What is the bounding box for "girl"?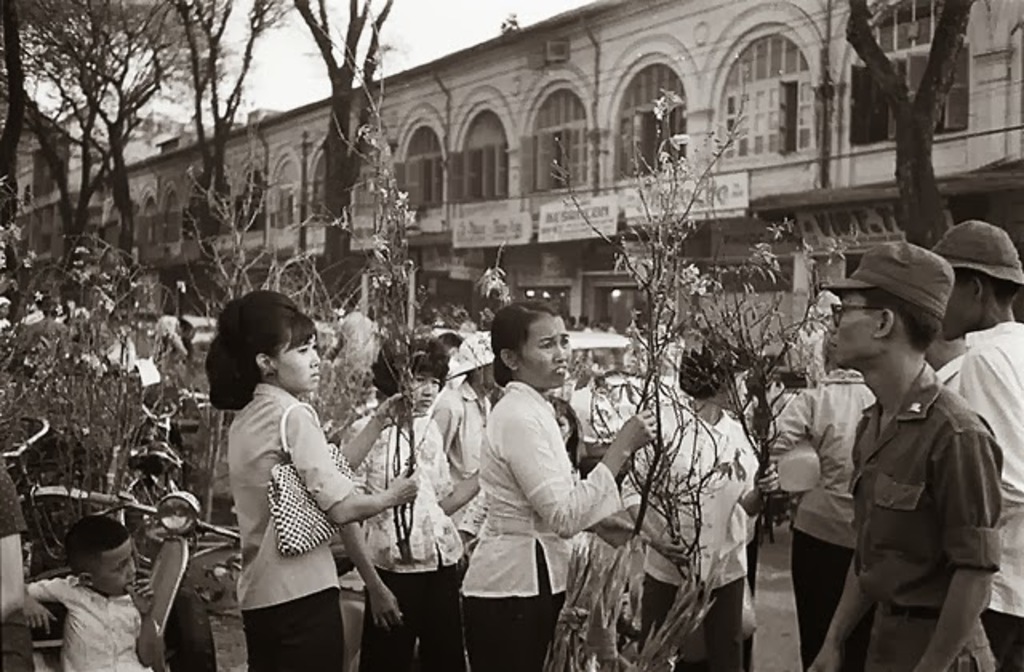
select_region(205, 288, 421, 670).
